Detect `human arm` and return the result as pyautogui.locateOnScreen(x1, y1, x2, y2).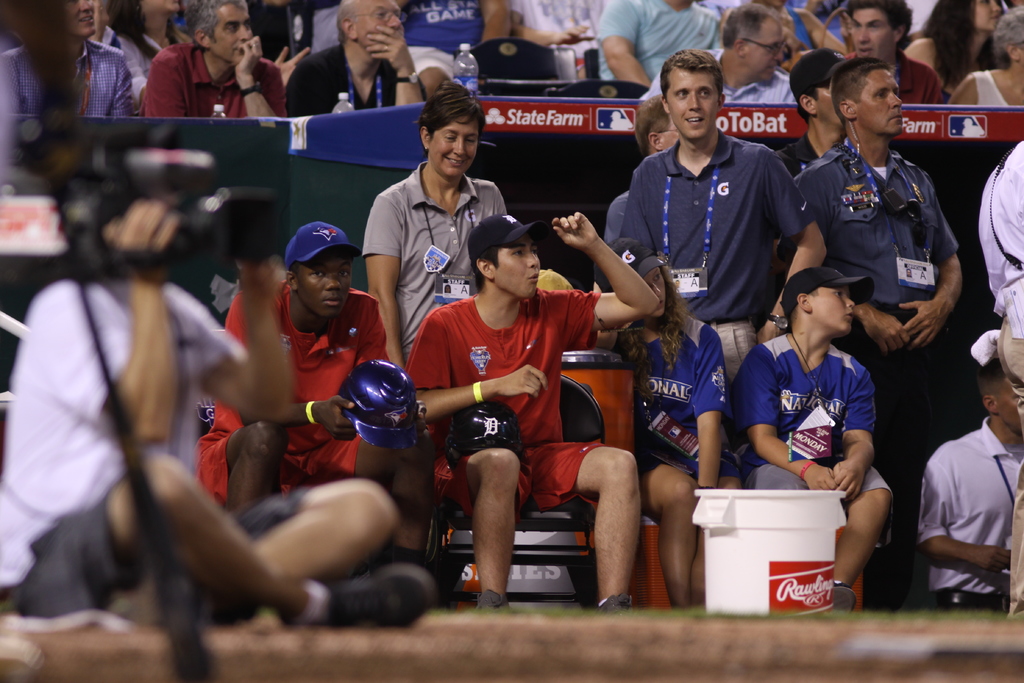
pyautogui.locateOnScreen(478, 0, 518, 41).
